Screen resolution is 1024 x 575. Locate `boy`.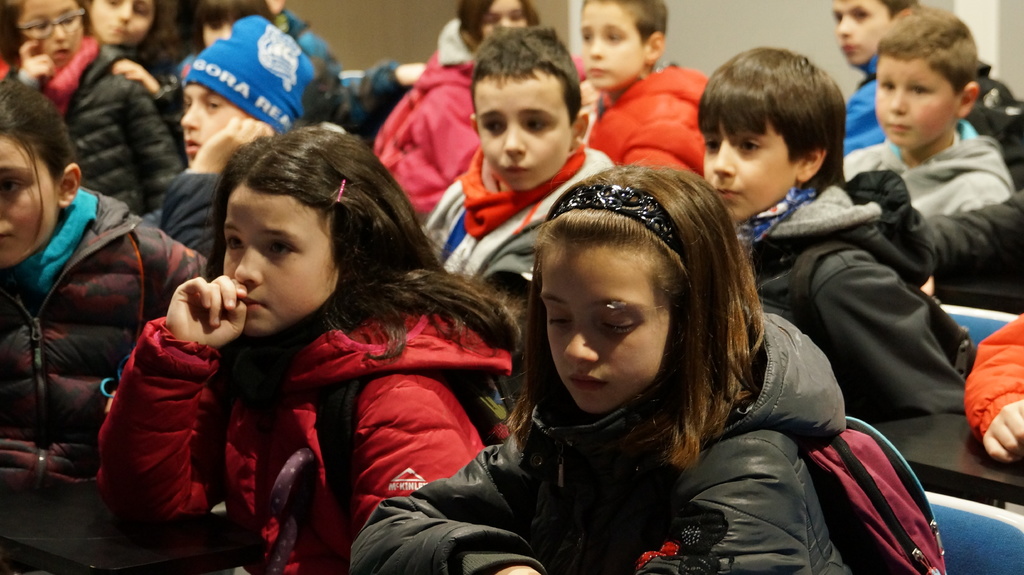
BBox(134, 83, 282, 278).
